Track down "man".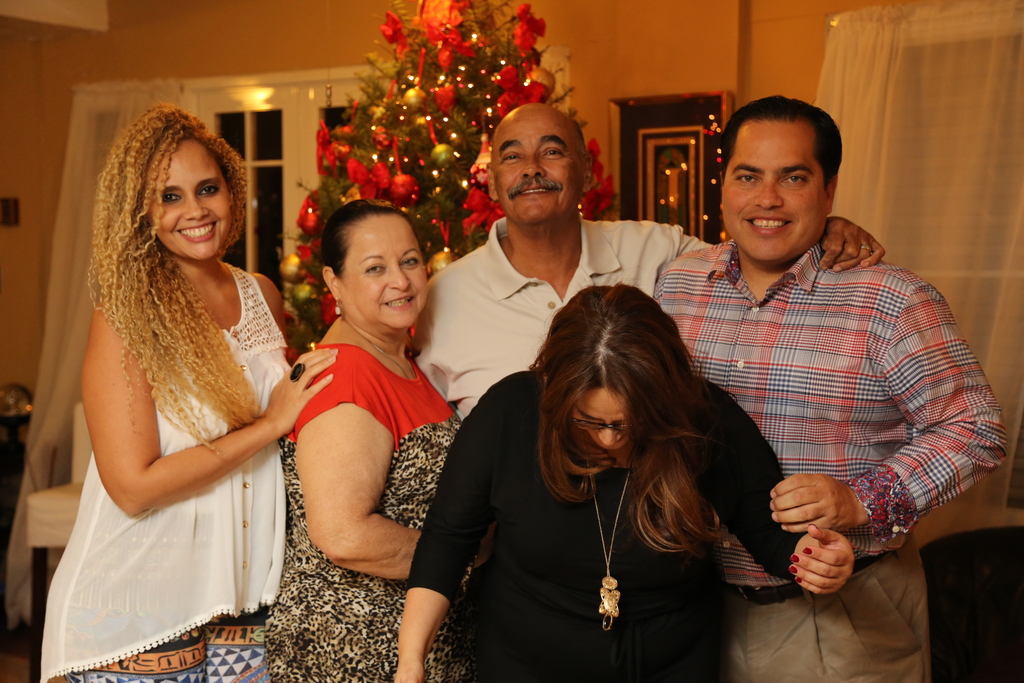
Tracked to [406, 104, 886, 421].
